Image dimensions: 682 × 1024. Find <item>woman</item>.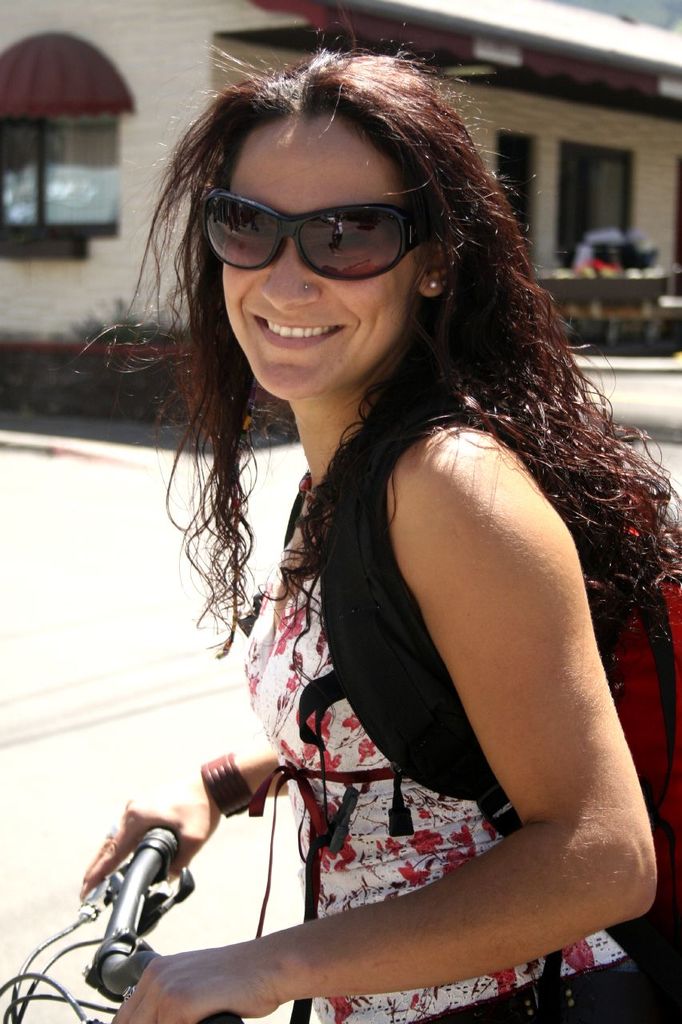
{"left": 136, "top": 22, "right": 662, "bottom": 1023}.
